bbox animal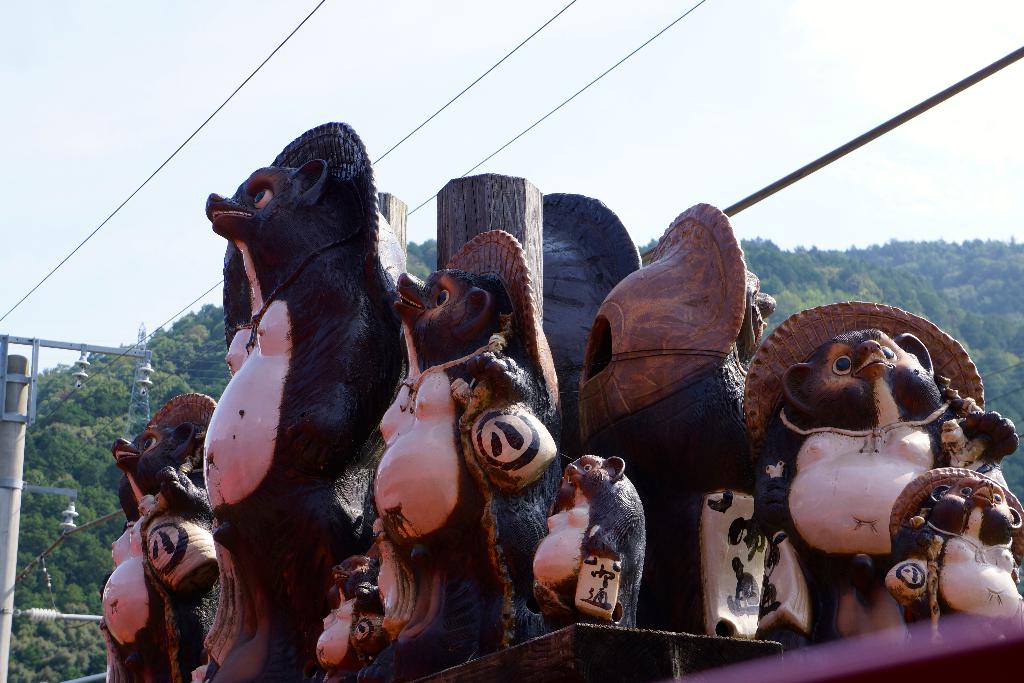
[372,261,504,679]
